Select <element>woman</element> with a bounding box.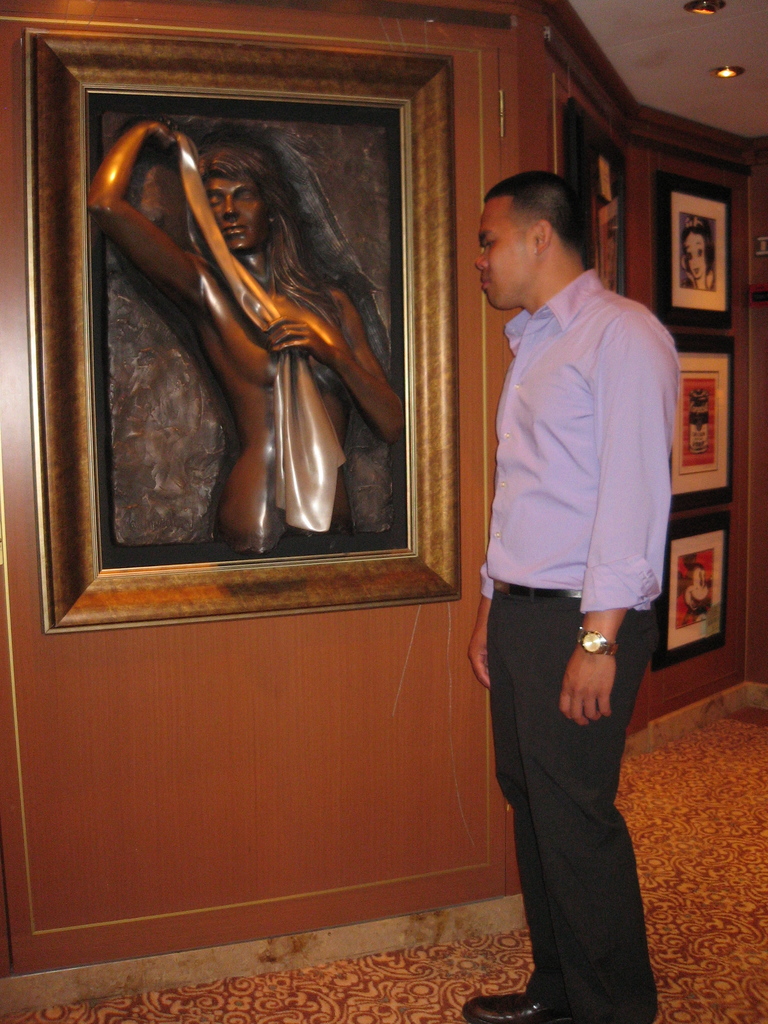
bbox=(98, 87, 389, 557).
